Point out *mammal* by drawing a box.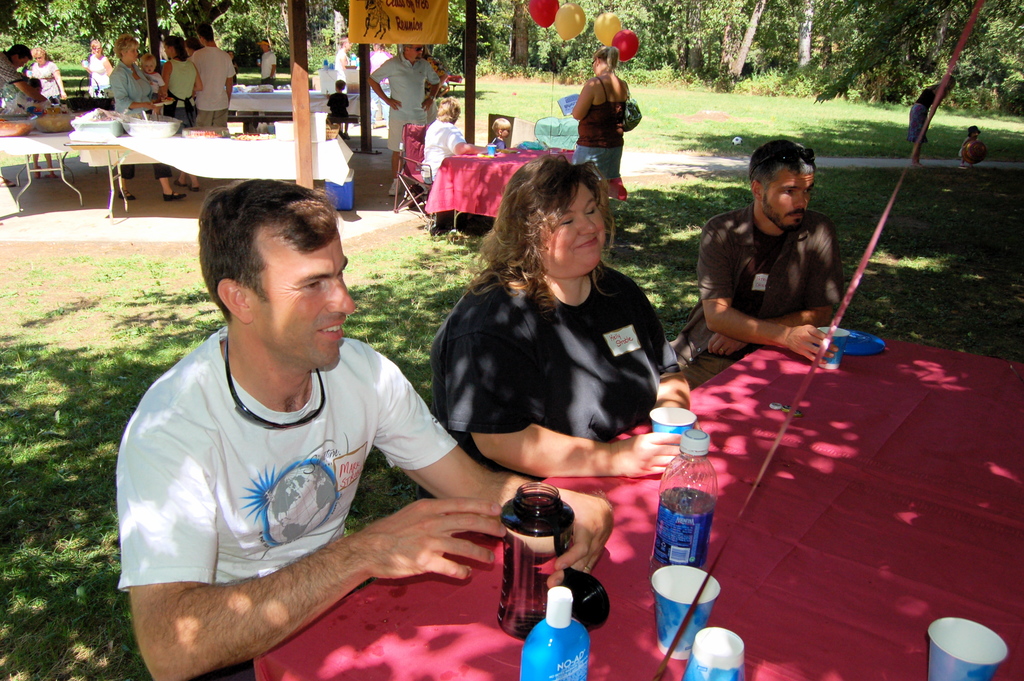
80:42:113:98.
